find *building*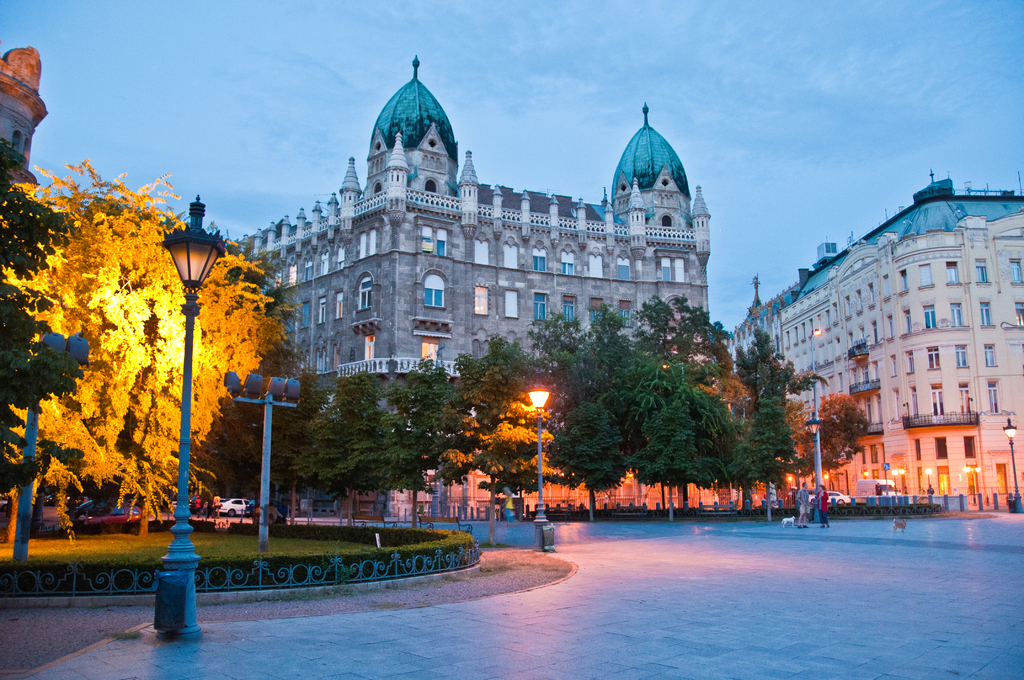
(x1=230, y1=56, x2=712, y2=522)
